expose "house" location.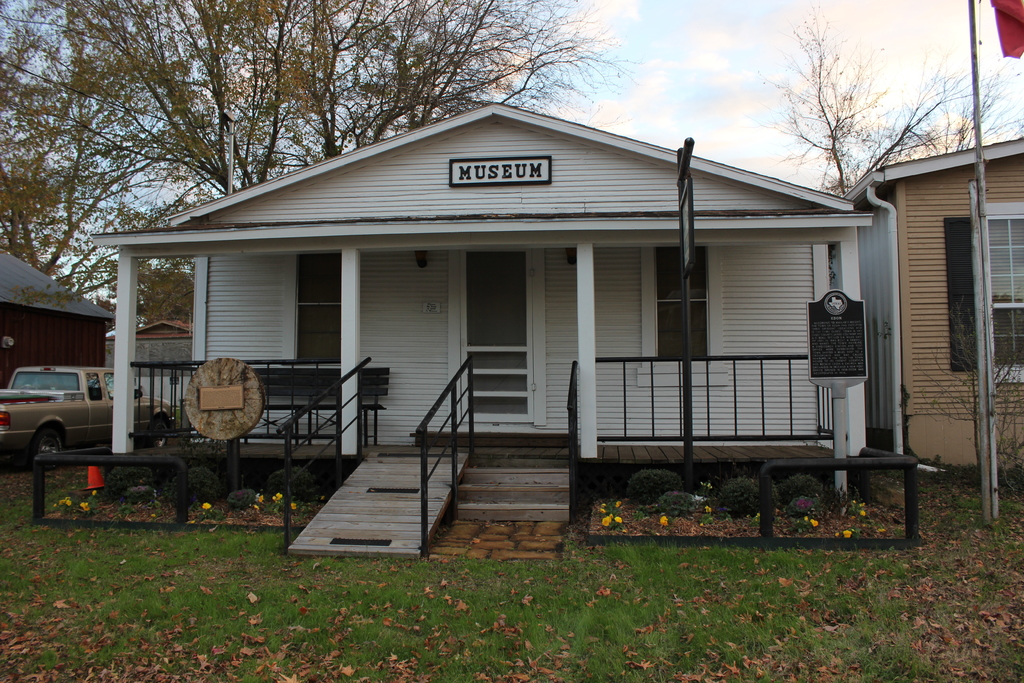
Exposed at (left=884, top=129, right=1023, bottom=499).
